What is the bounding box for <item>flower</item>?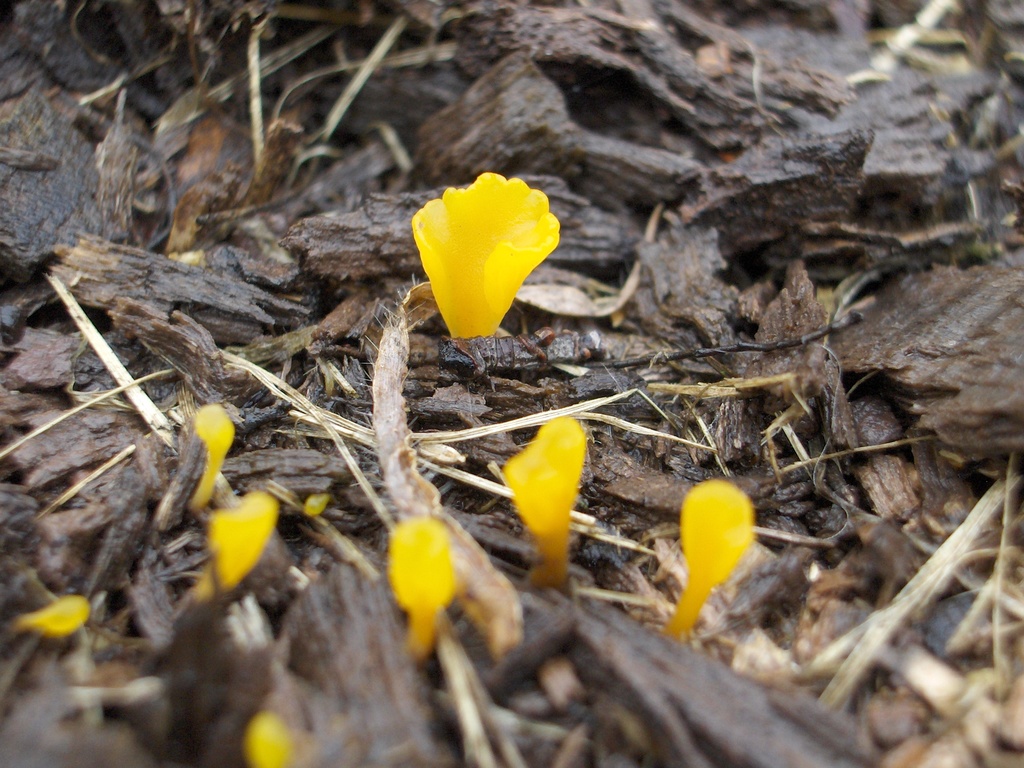
<bbox>12, 594, 90, 639</bbox>.
